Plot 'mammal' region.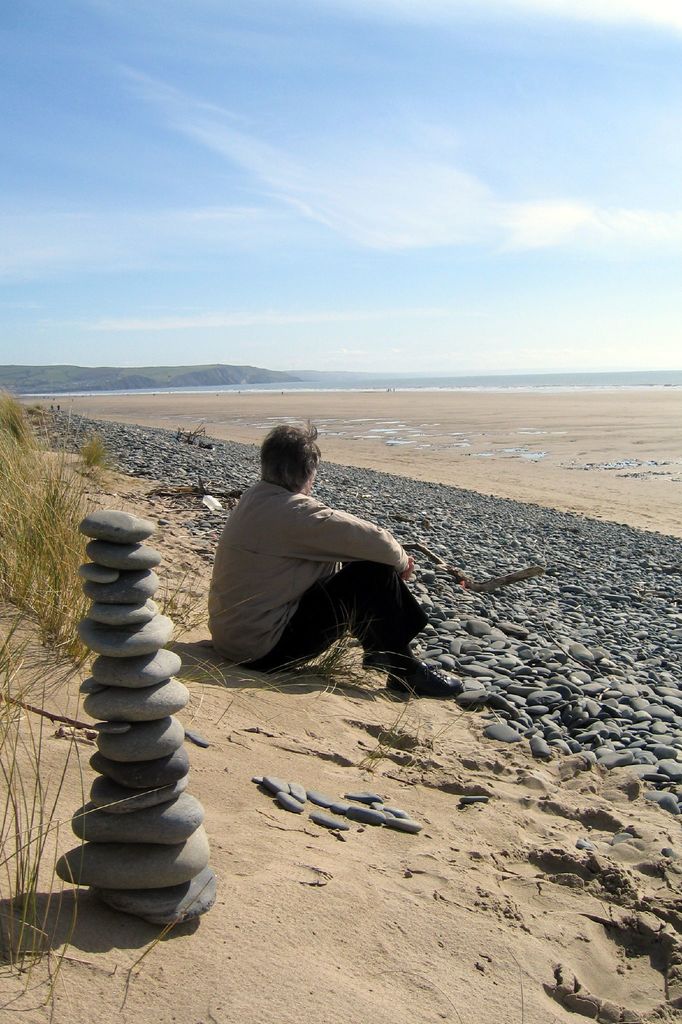
Plotted at x1=209 y1=415 x2=471 y2=688.
